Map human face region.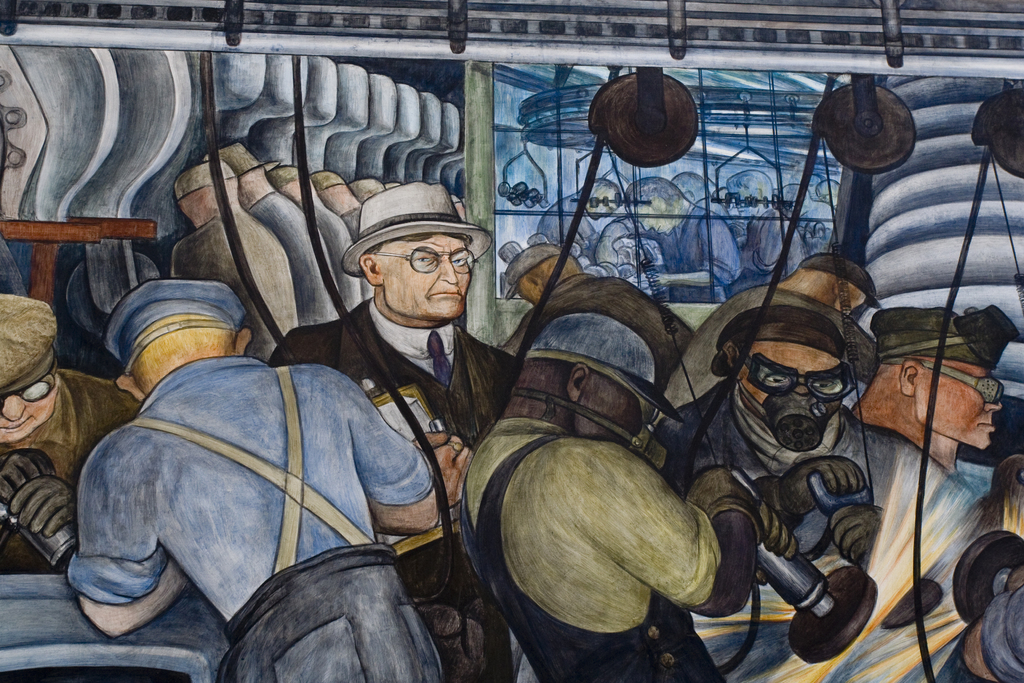
Mapped to box=[0, 390, 61, 438].
